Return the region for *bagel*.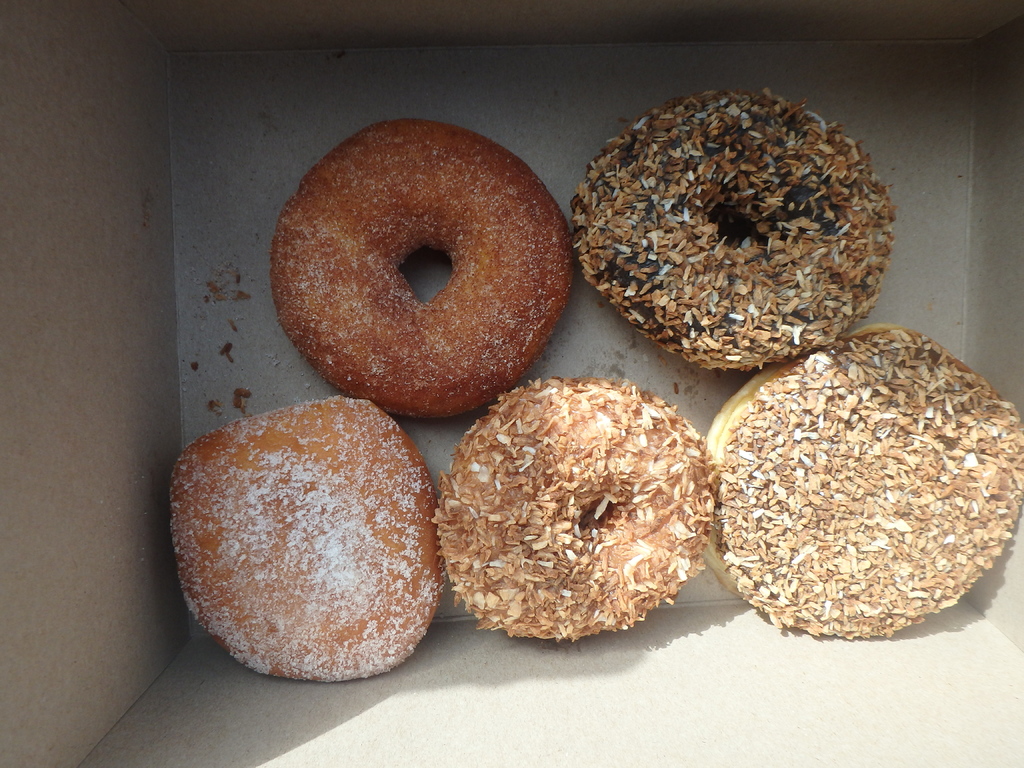
(left=705, top=319, right=1023, bottom=643).
